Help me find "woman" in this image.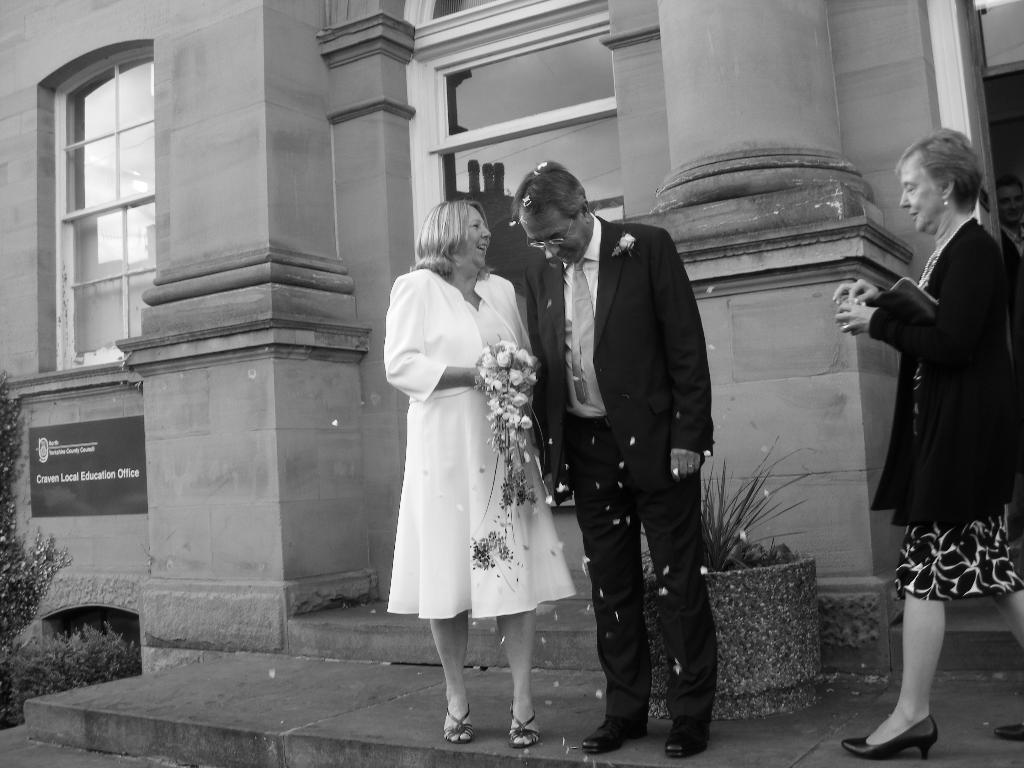
Found it: (380, 194, 579, 744).
